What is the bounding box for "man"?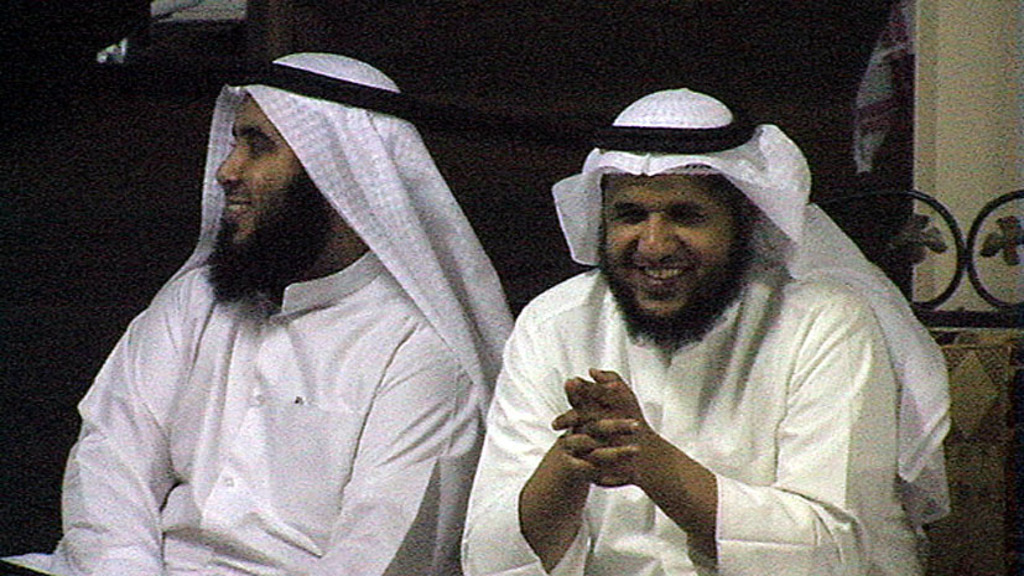
crop(0, 48, 505, 575).
